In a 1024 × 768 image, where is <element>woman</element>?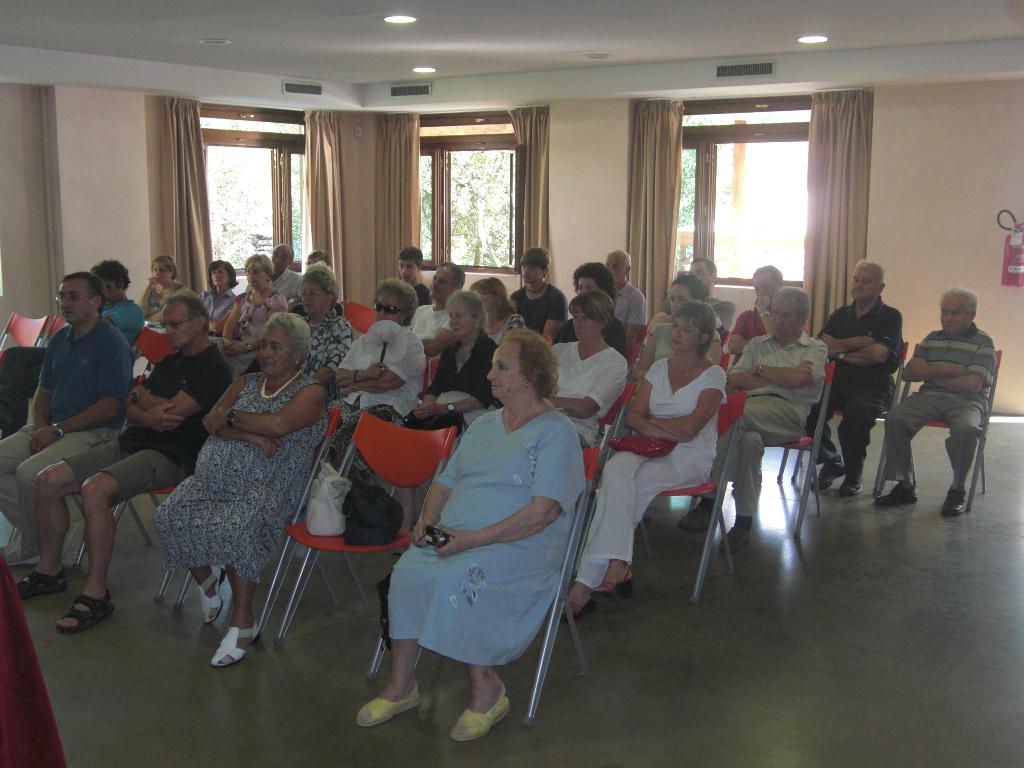
locate(219, 253, 307, 387).
